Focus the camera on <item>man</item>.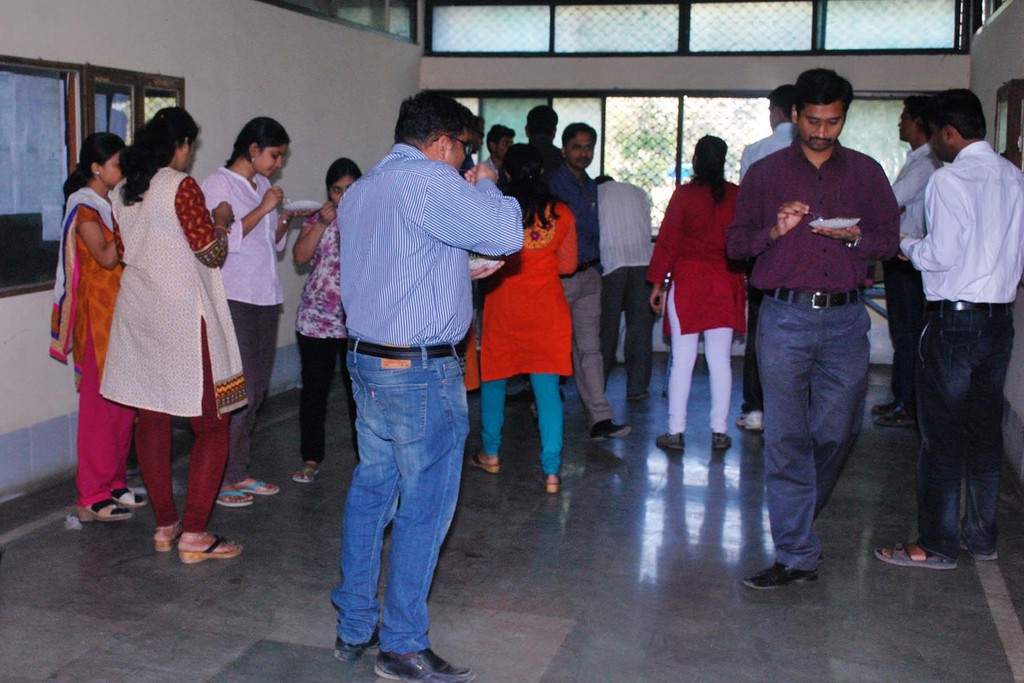
Focus region: <box>494,104,568,206</box>.
